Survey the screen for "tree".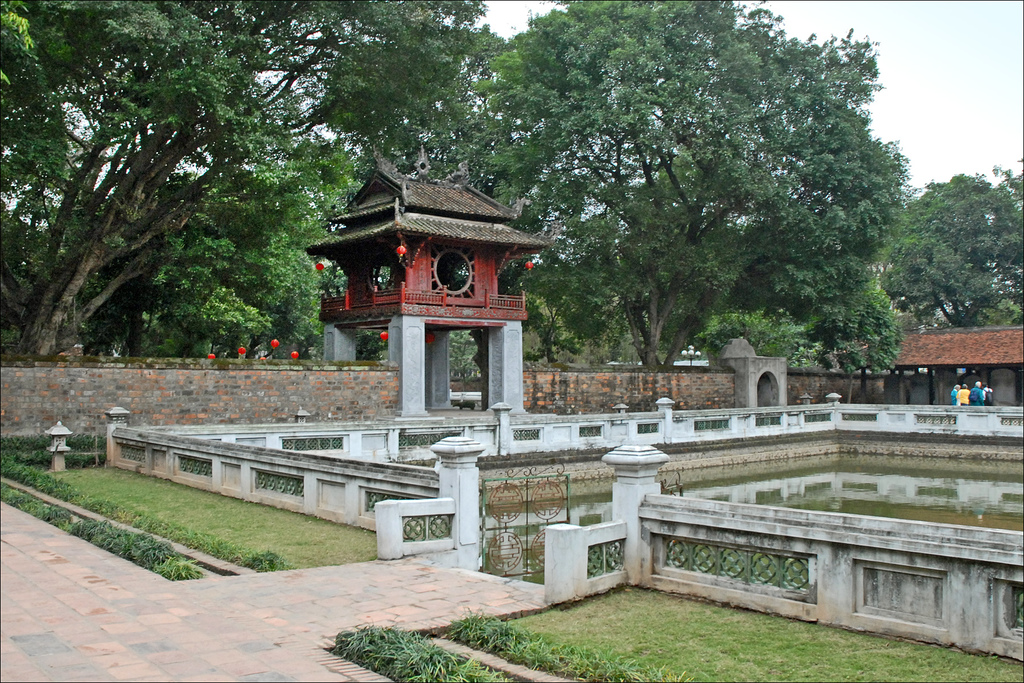
Survey found: {"left": 897, "top": 160, "right": 1023, "bottom": 403}.
